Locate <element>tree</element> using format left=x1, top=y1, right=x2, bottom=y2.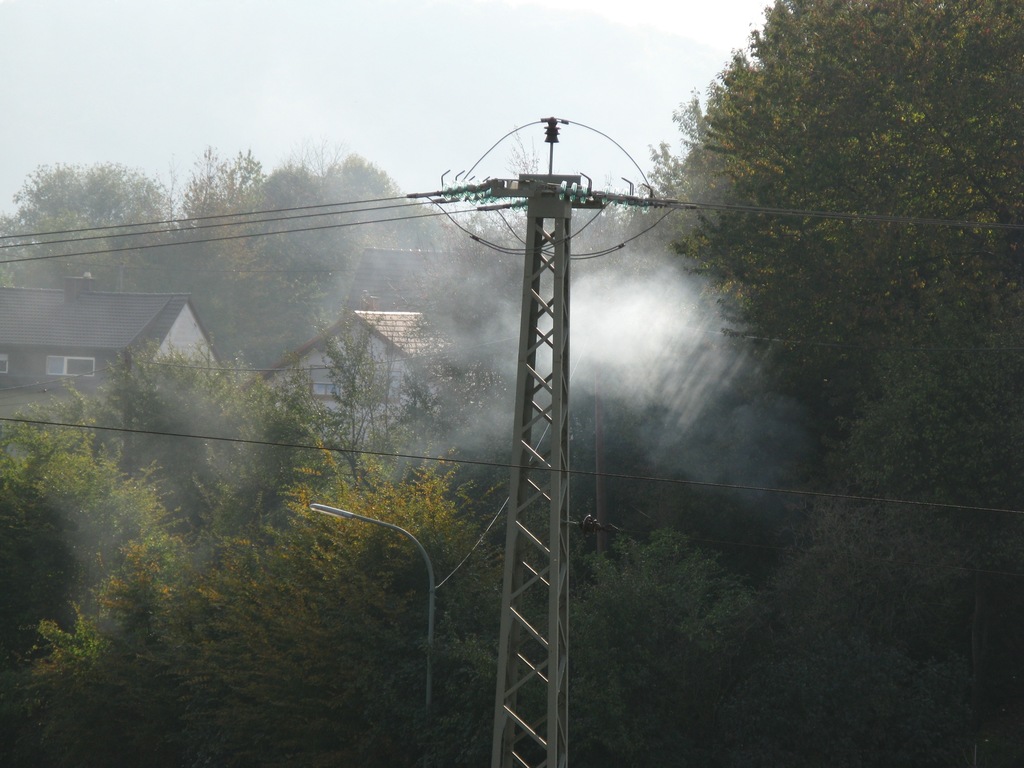
left=0, top=385, right=184, bottom=642.
